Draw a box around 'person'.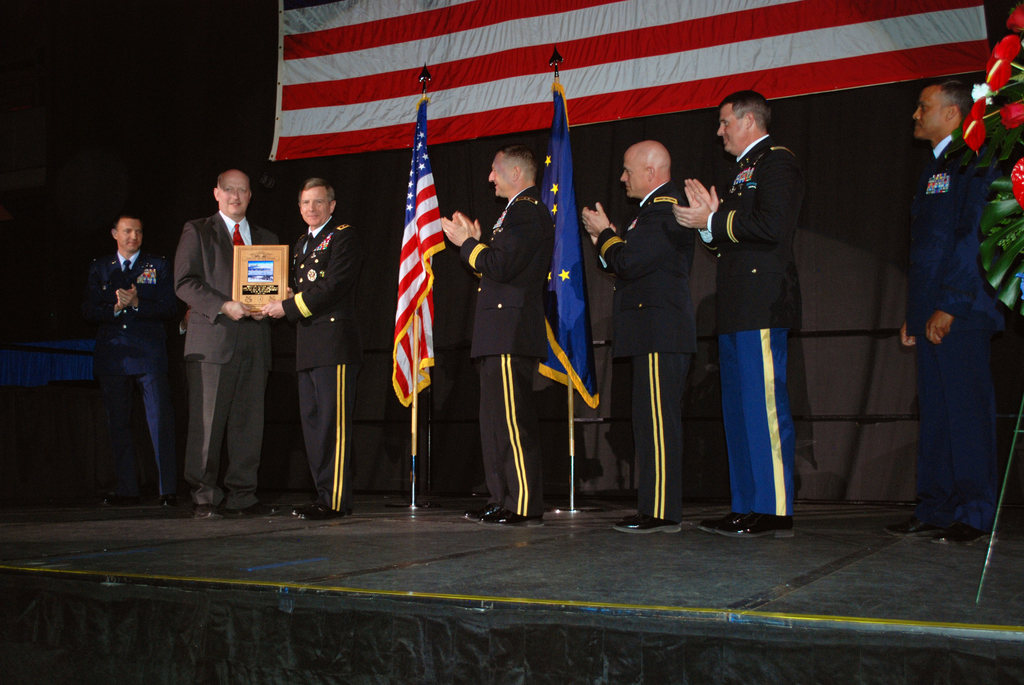
879,80,1006,553.
